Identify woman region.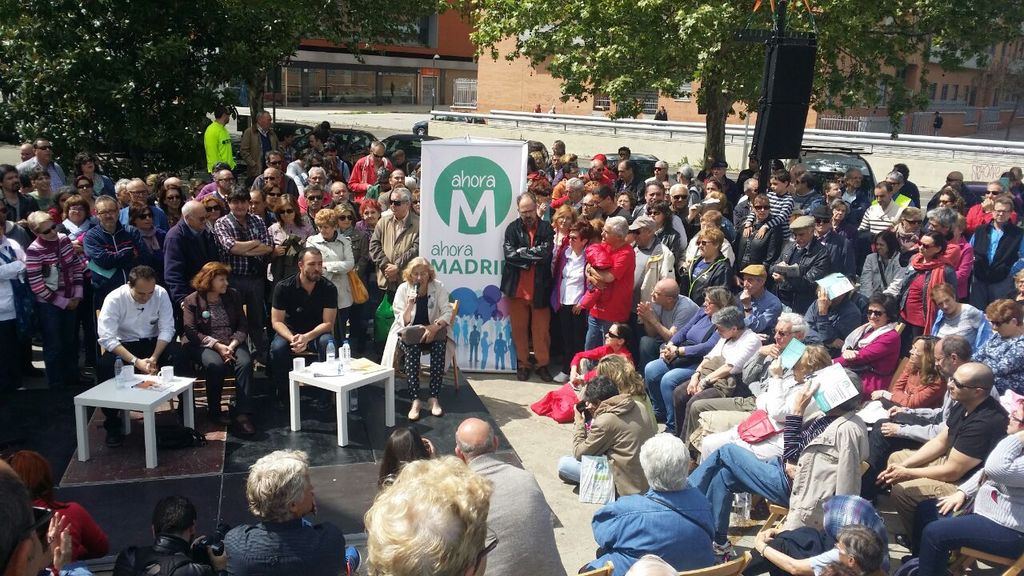
Region: rect(895, 231, 960, 350).
